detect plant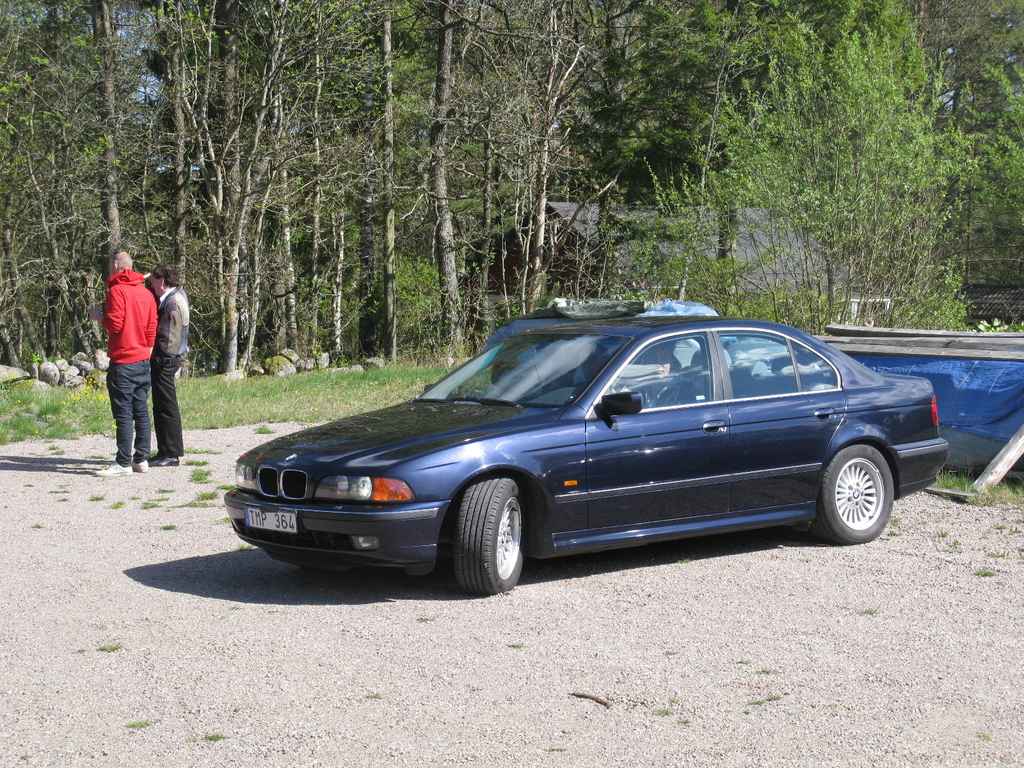
pyautogui.locateOnScreen(140, 493, 166, 509)
